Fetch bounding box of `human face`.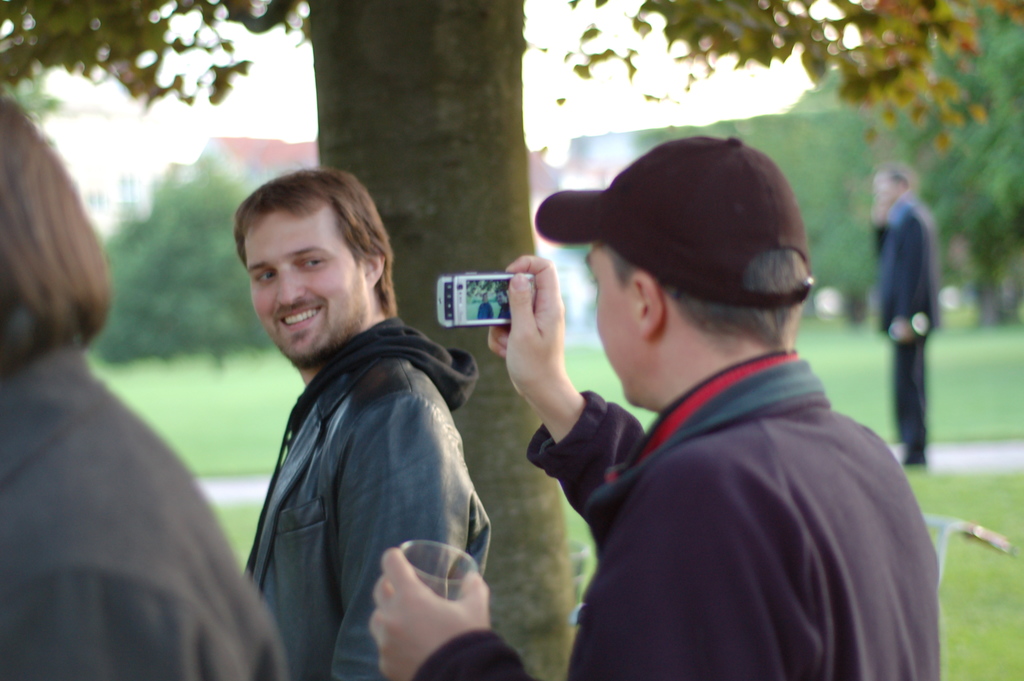
Bbox: <bbox>249, 193, 371, 363</bbox>.
